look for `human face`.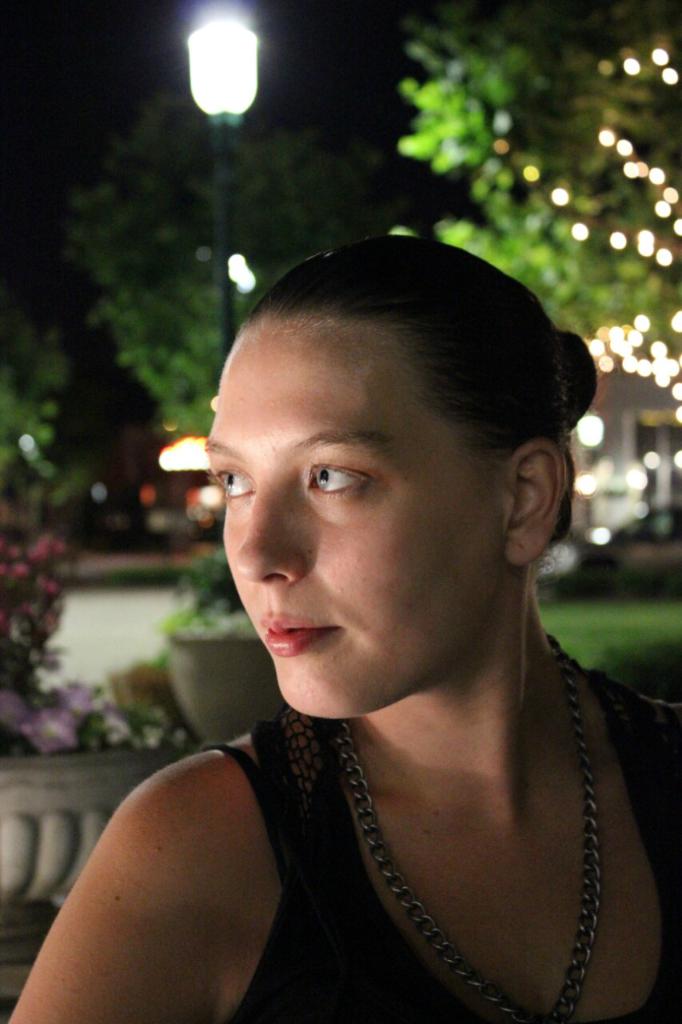
Found: Rect(192, 298, 515, 730).
